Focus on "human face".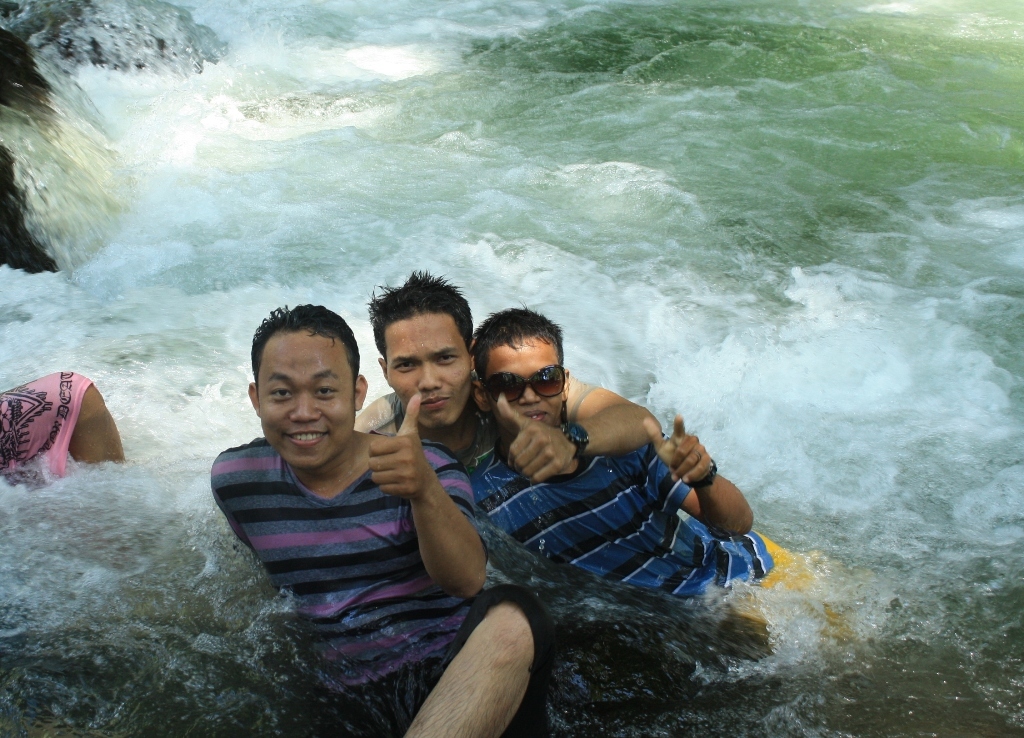
Focused at {"x1": 259, "y1": 330, "x2": 352, "y2": 465}.
